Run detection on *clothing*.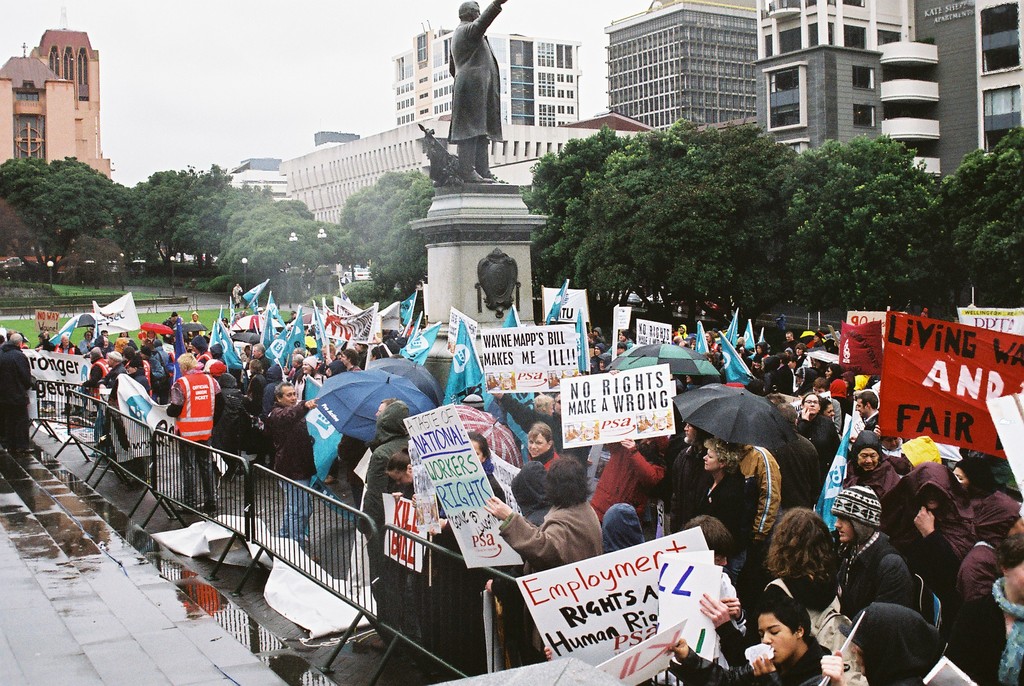
Result: <box>991,585,1023,685</box>.
